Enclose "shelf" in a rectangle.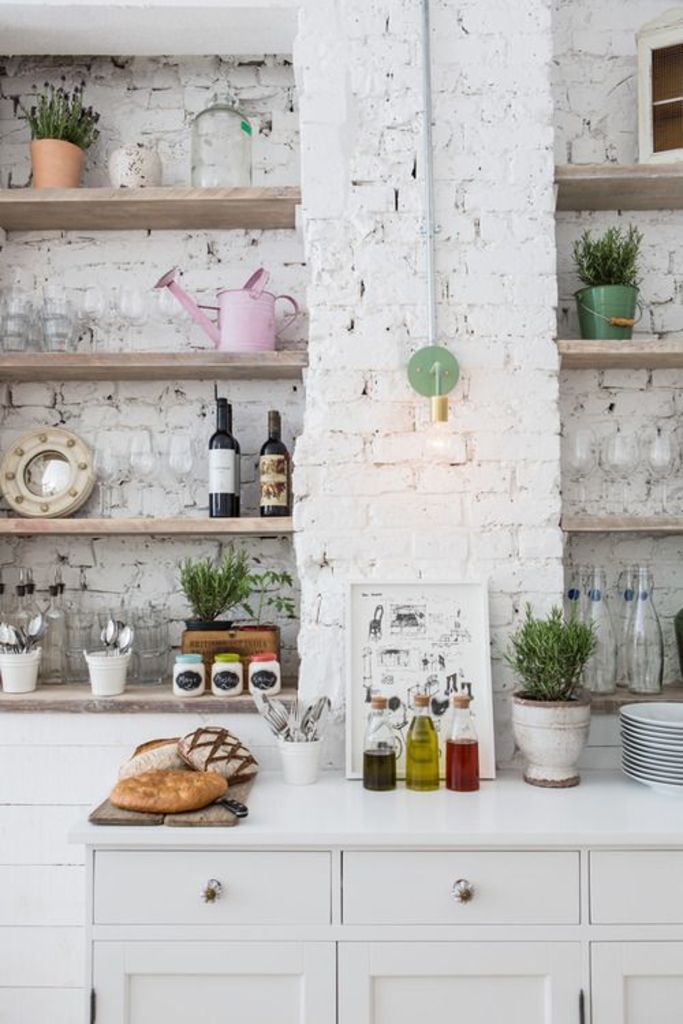
x1=0 y1=664 x2=288 y2=720.
